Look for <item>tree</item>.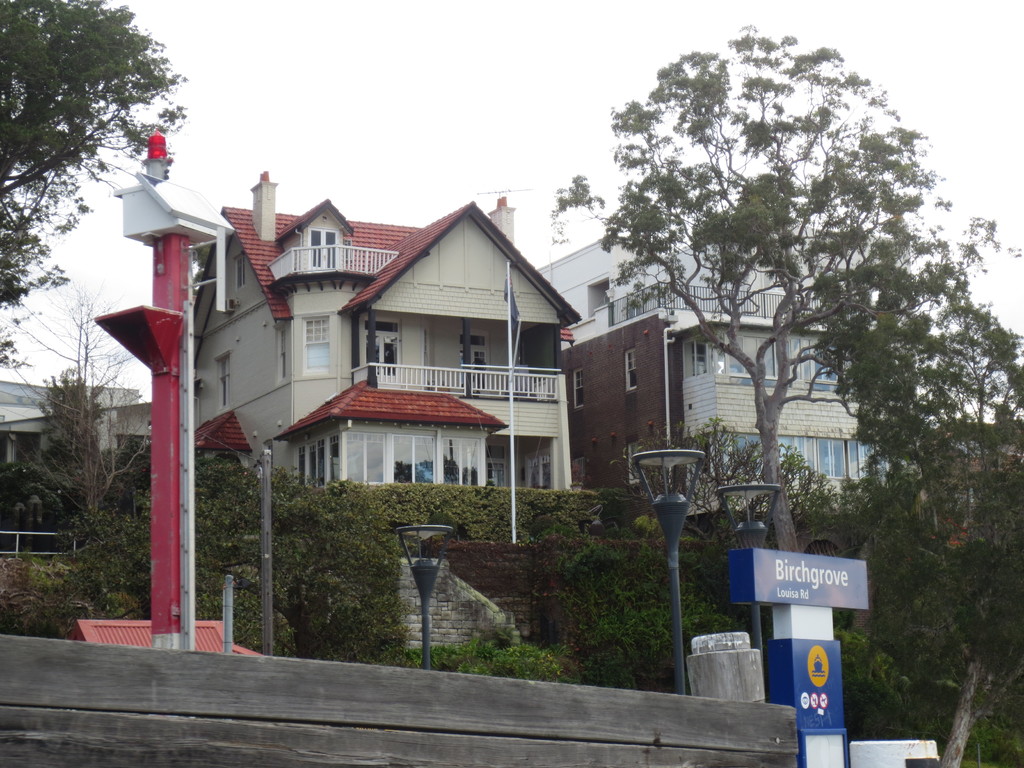
Found: {"x1": 858, "y1": 246, "x2": 1023, "y2": 762}.
